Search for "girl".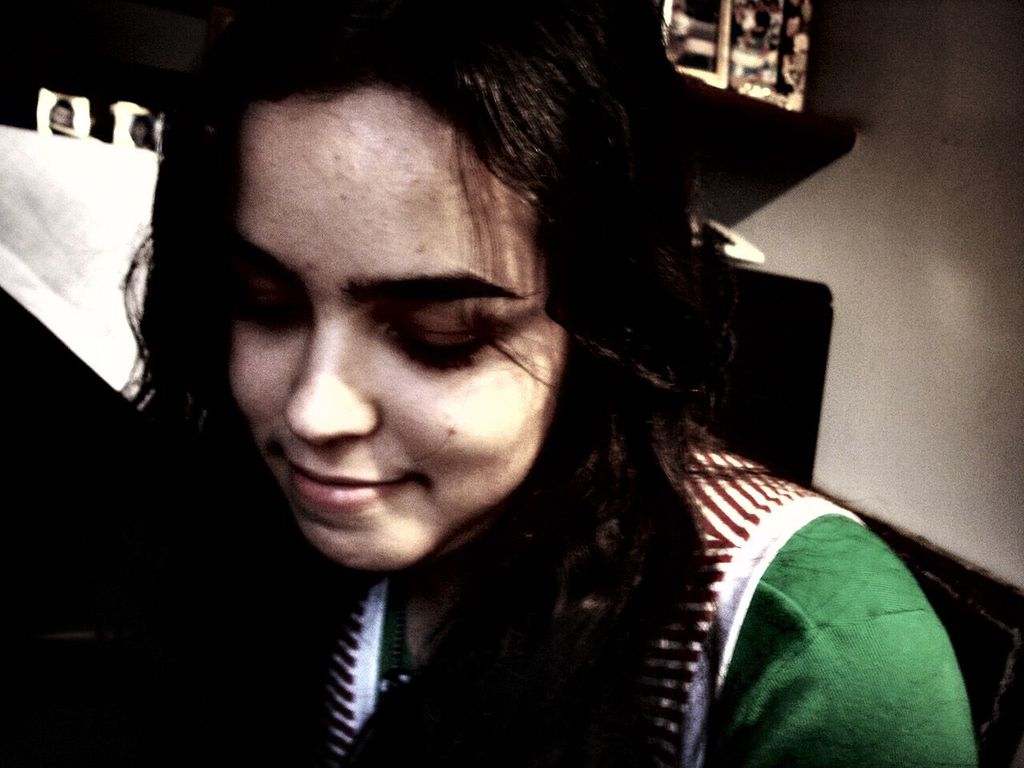
Found at 111/1/979/767.
